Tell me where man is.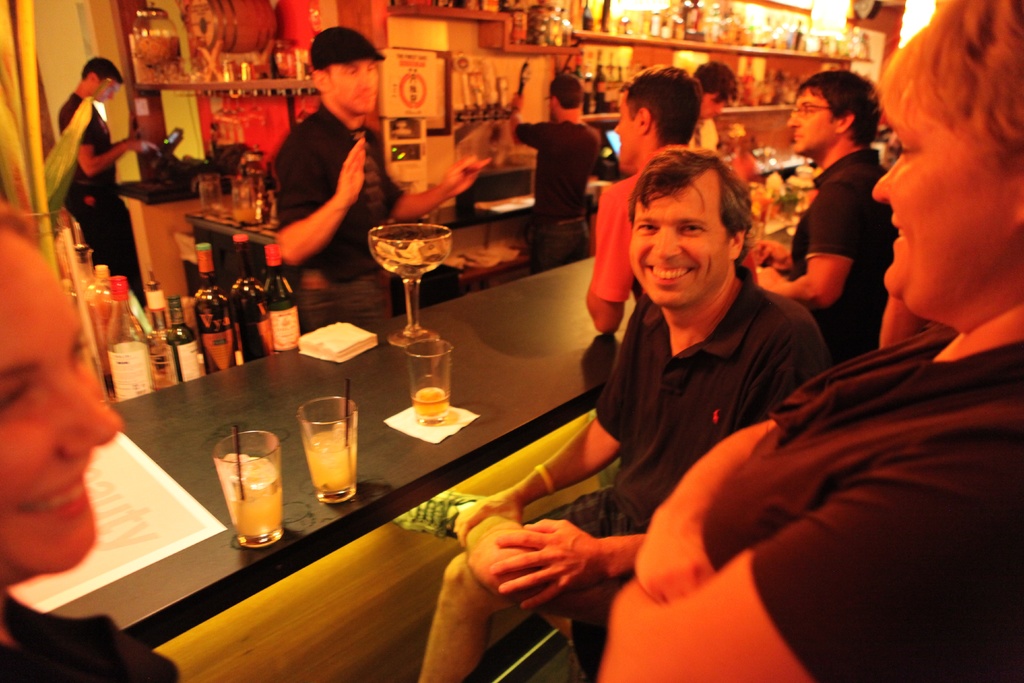
man is at rect(59, 57, 157, 308).
